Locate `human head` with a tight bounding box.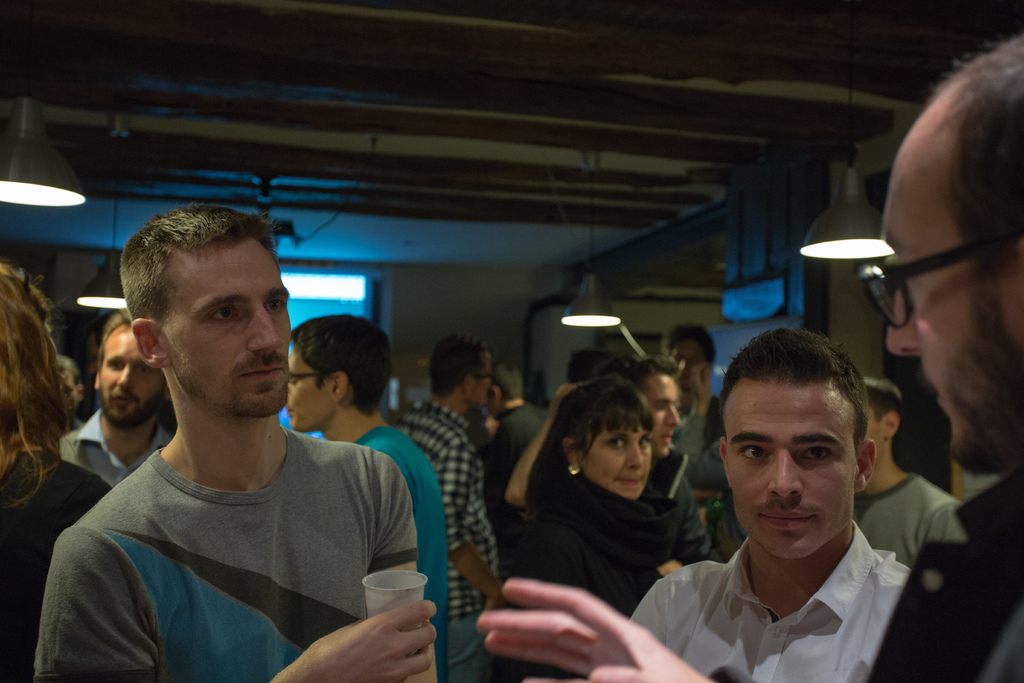
BBox(120, 203, 294, 417).
